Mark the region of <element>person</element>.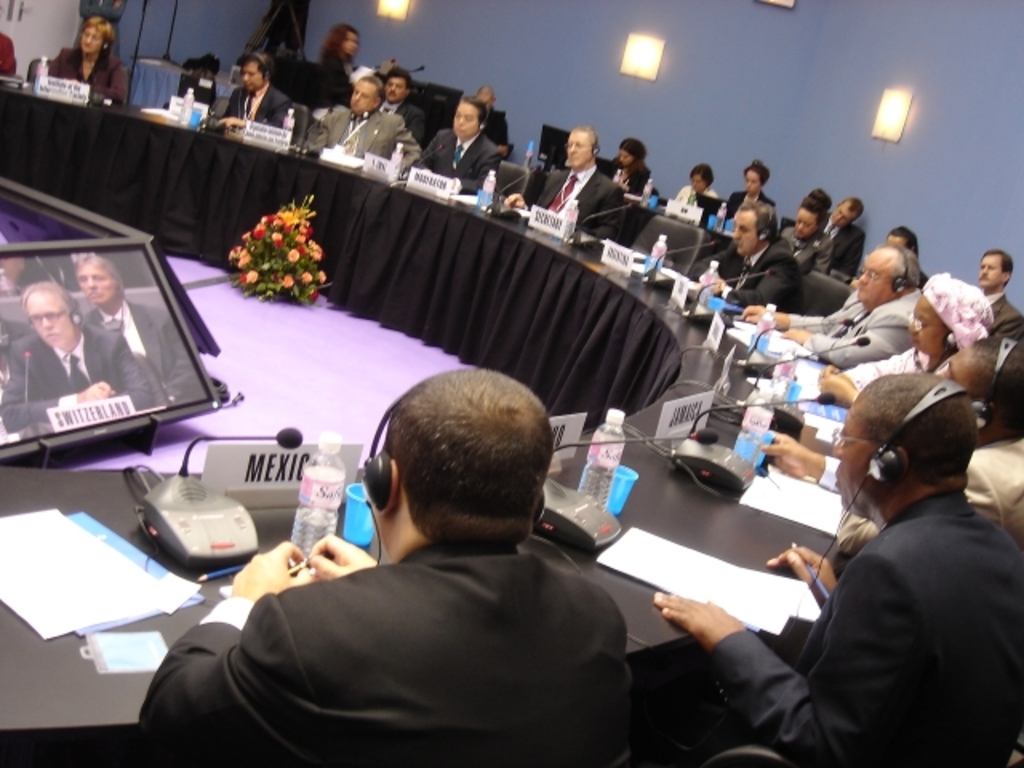
Region: l=789, t=192, r=822, b=216.
